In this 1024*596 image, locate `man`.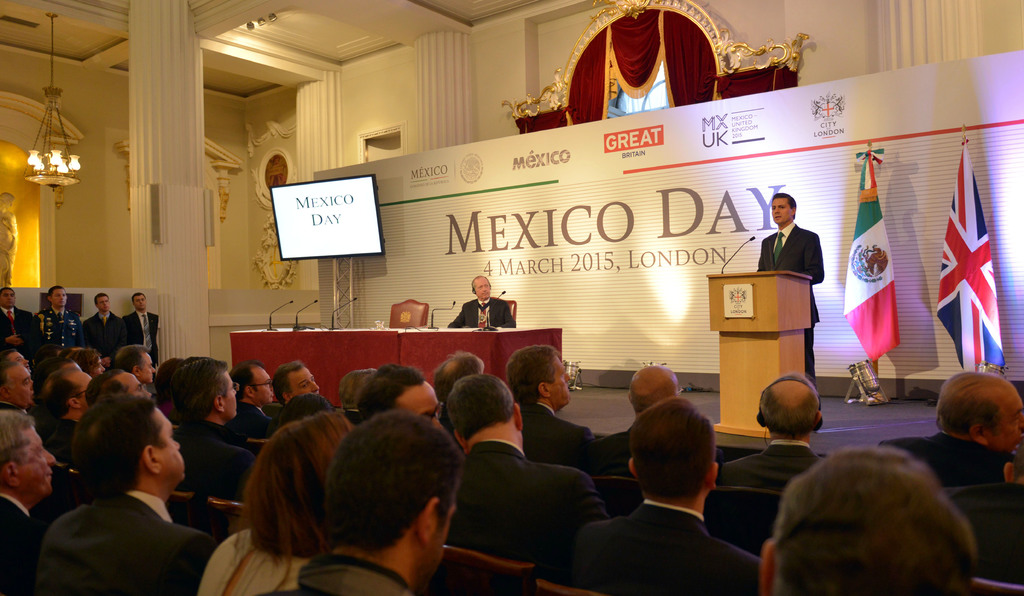
Bounding box: {"left": 448, "top": 370, "right": 608, "bottom": 580}.
